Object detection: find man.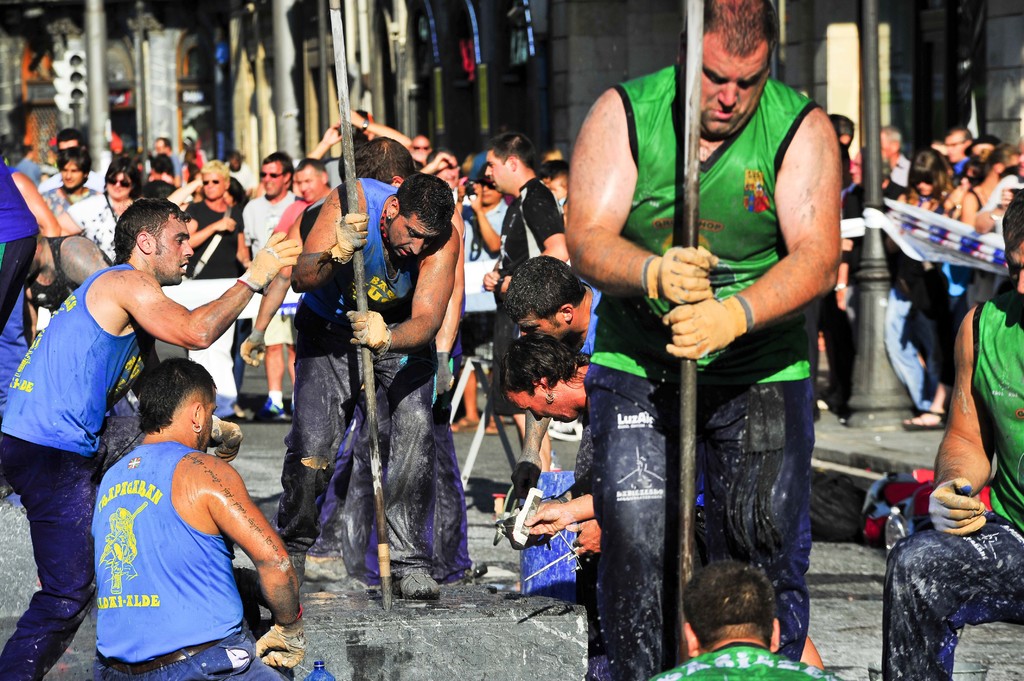
[246, 147, 299, 419].
